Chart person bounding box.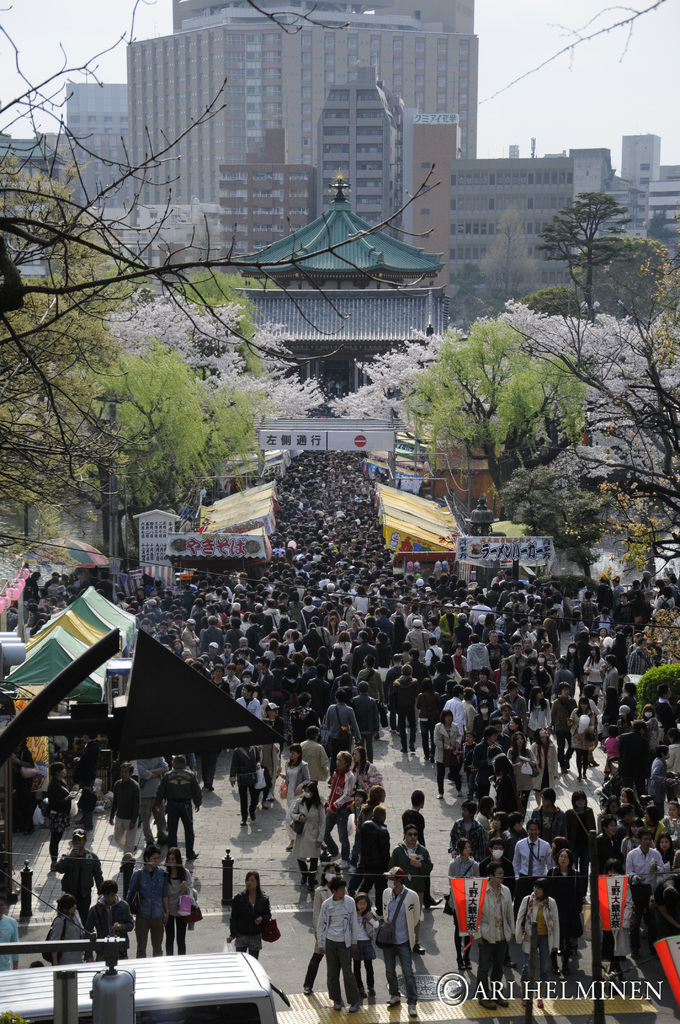
Charted: x1=65 y1=731 x2=109 y2=785.
